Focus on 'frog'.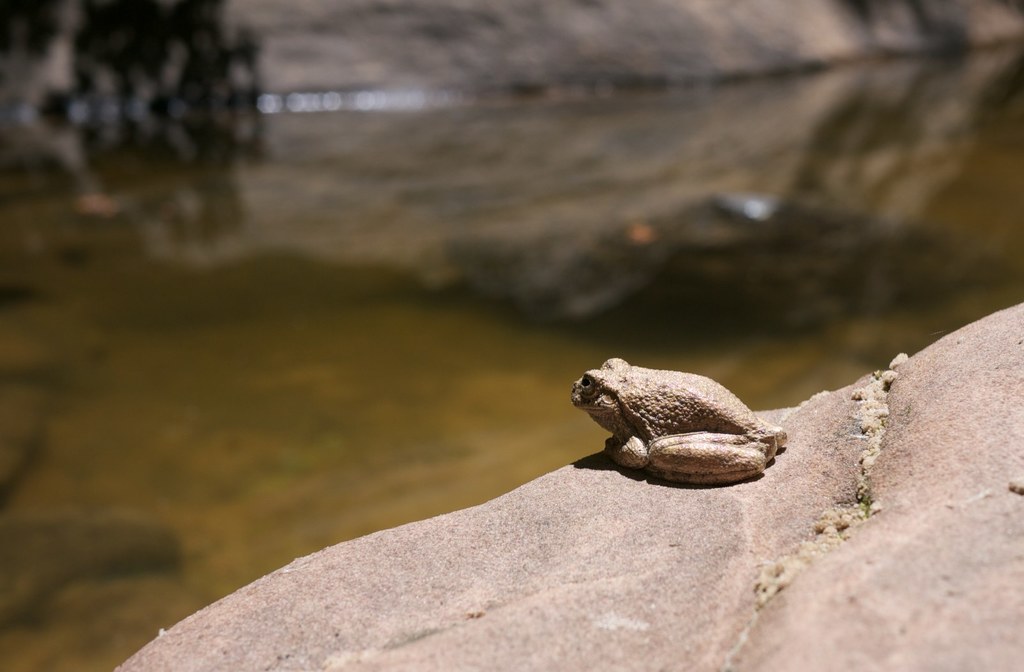
Focused at locate(570, 356, 785, 487).
